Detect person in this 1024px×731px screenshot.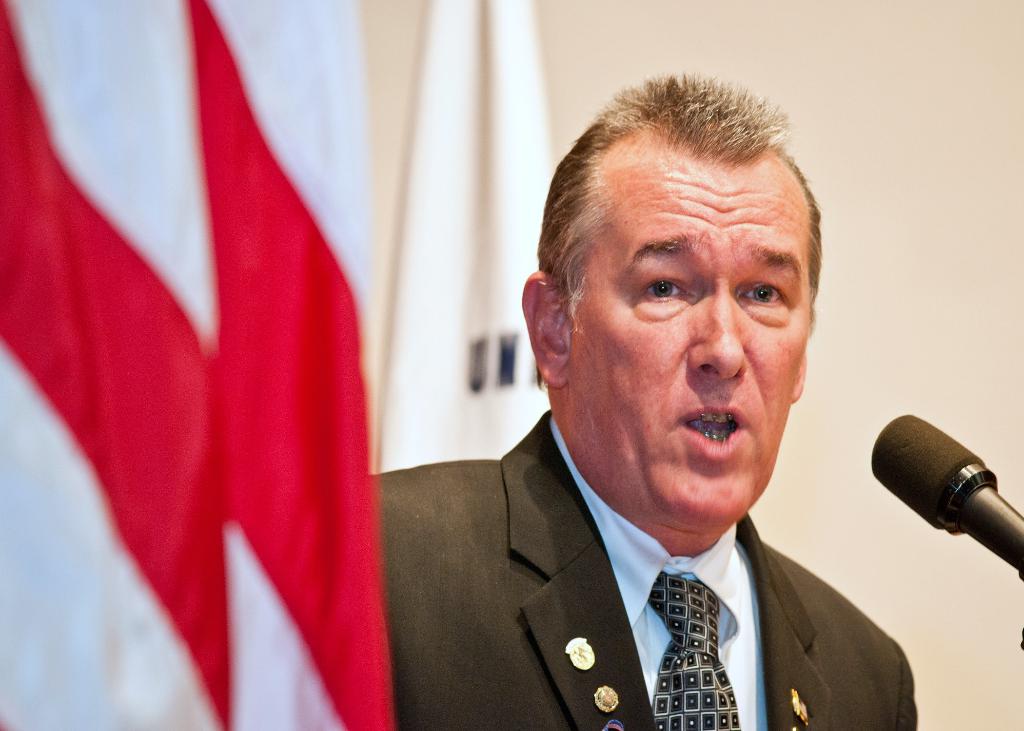
Detection: l=367, t=73, r=921, b=730.
